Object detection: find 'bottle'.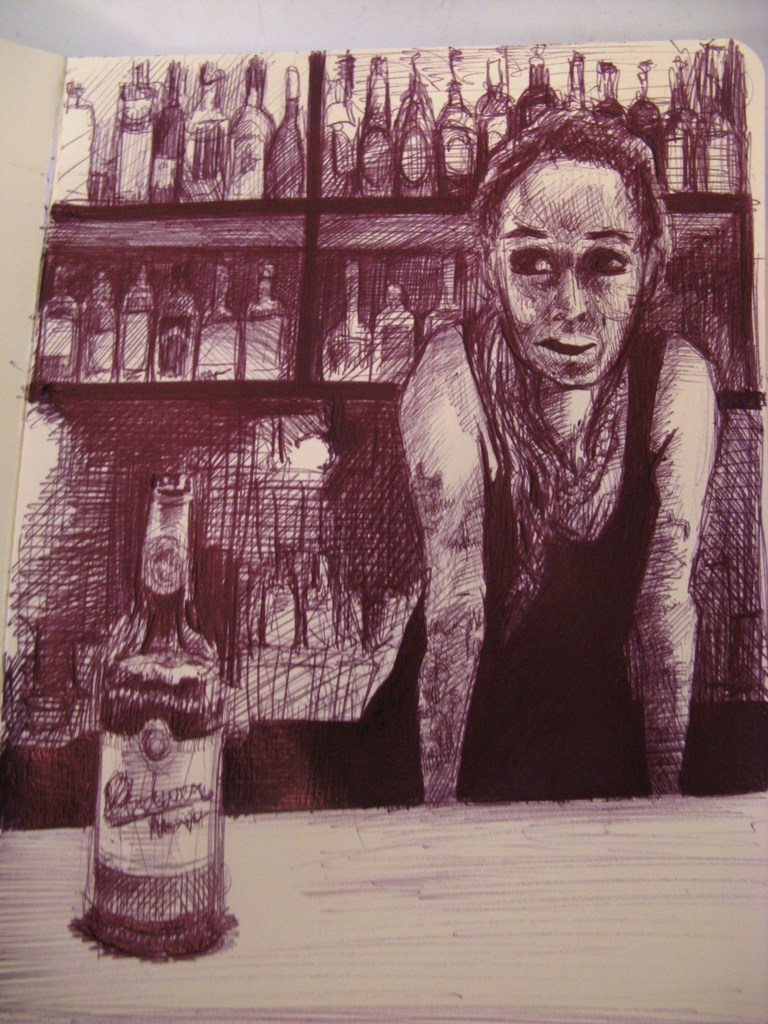
bbox=[356, 45, 412, 203].
